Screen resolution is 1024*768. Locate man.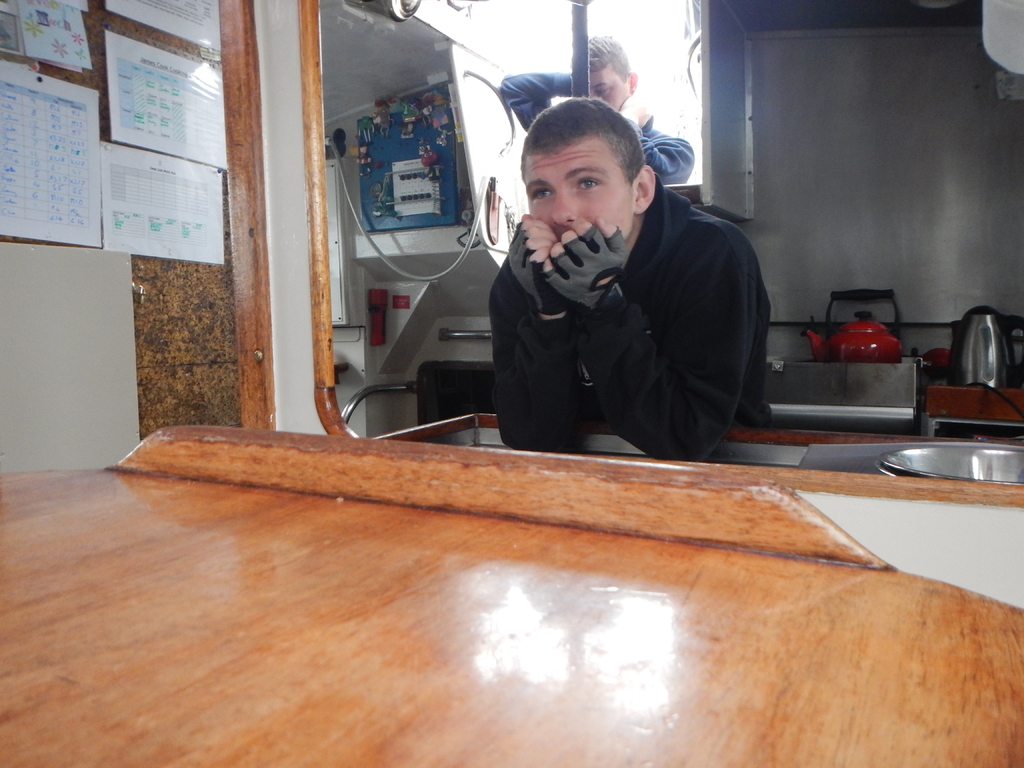
<bbox>499, 33, 699, 199</bbox>.
